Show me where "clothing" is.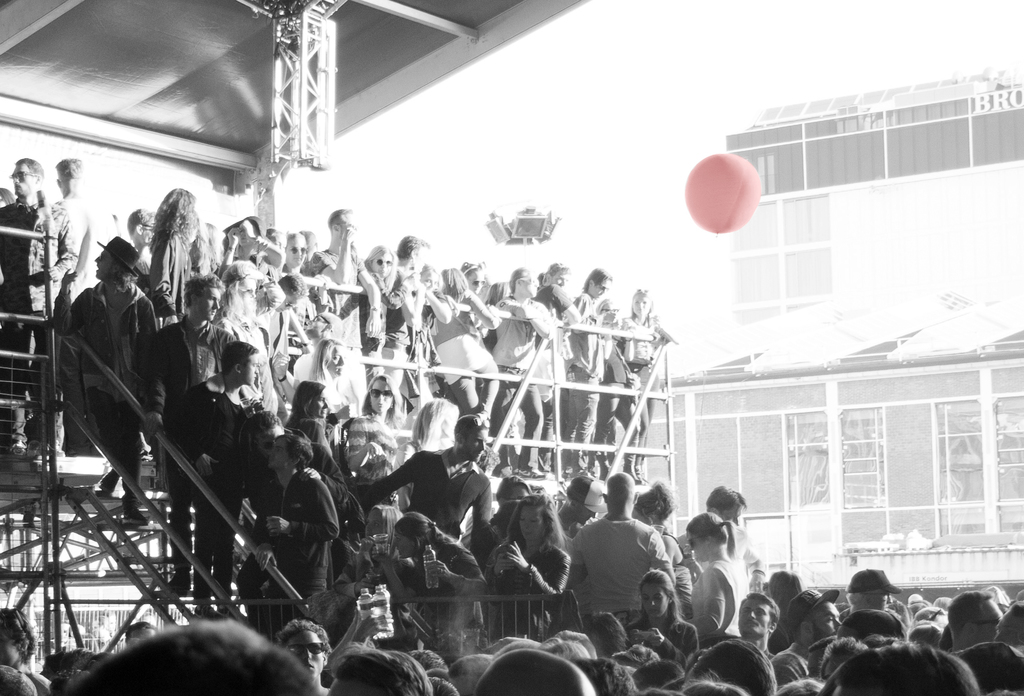
"clothing" is at (356,465,497,564).
